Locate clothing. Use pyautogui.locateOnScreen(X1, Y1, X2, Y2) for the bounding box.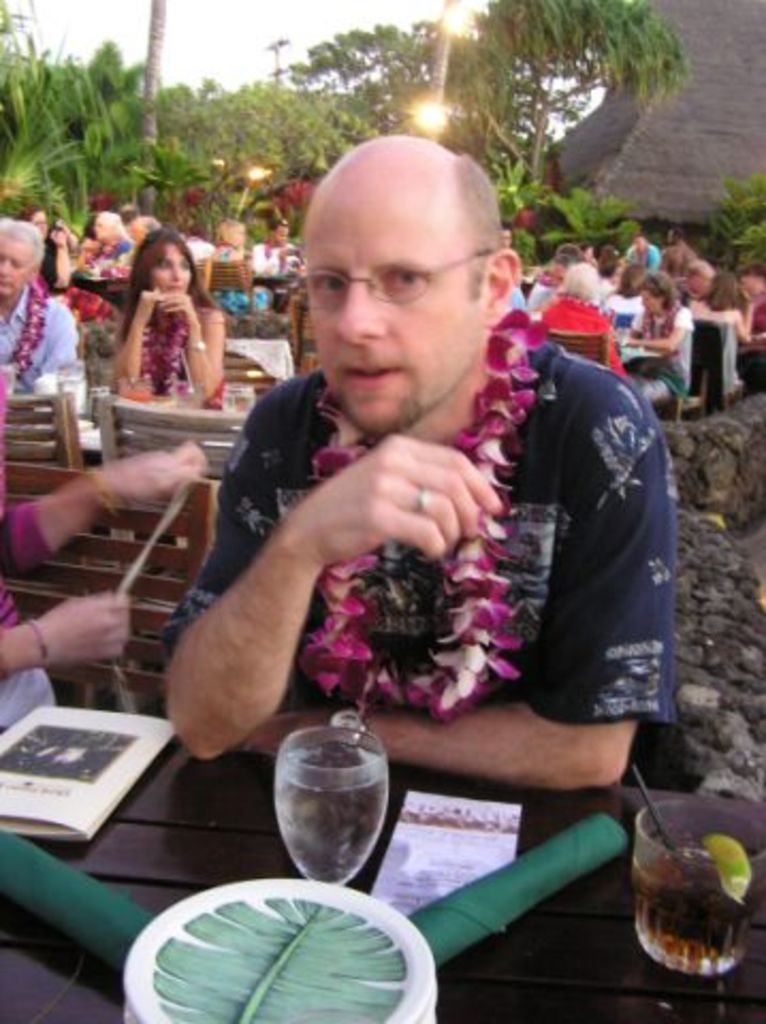
pyautogui.locateOnScreen(743, 294, 764, 378).
